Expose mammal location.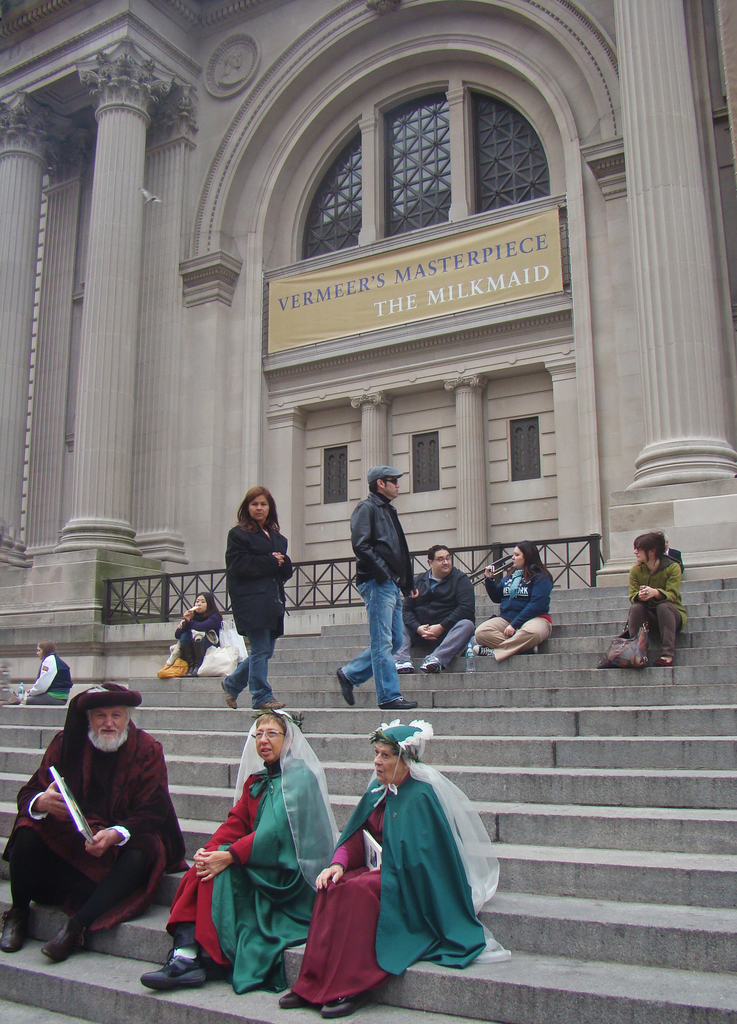
Exposed at x1=221, y1=488, x2=293, y2=710.
